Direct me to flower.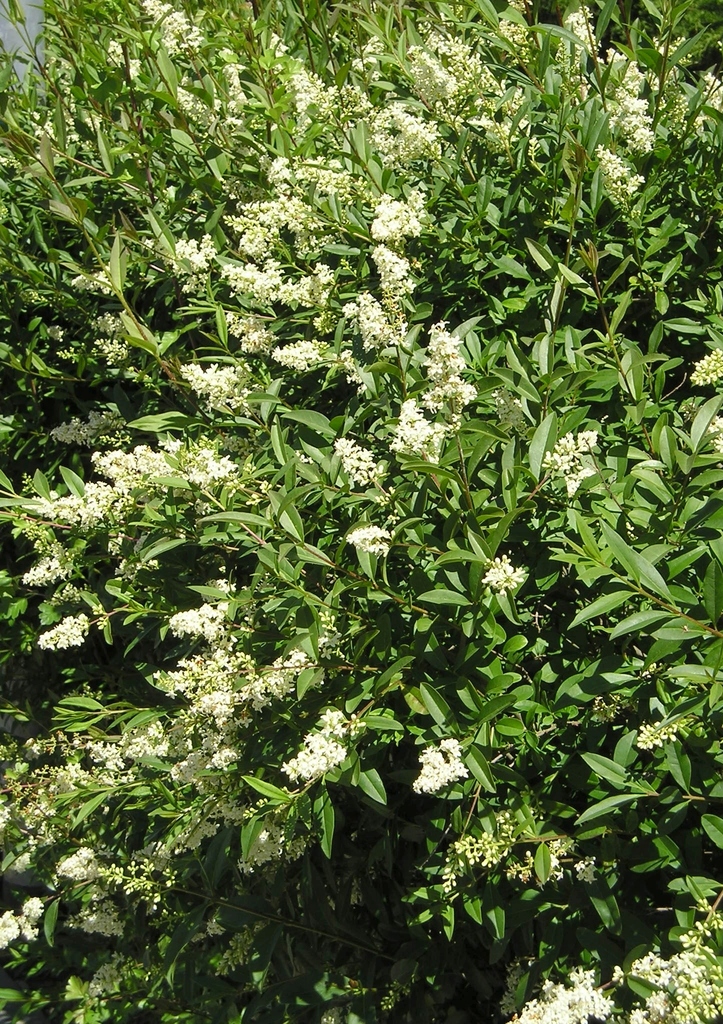
Direction: 692,348,722,390.
